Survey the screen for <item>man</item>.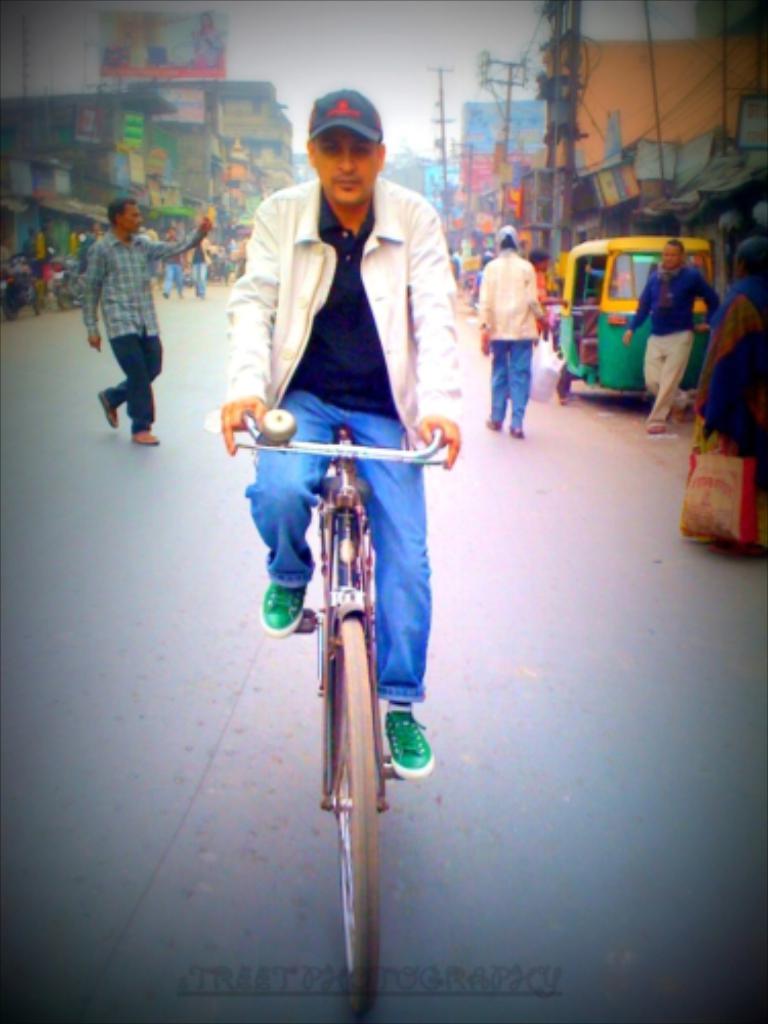
Survey found: x1=162 y1=225 x2=190 y2=299.
